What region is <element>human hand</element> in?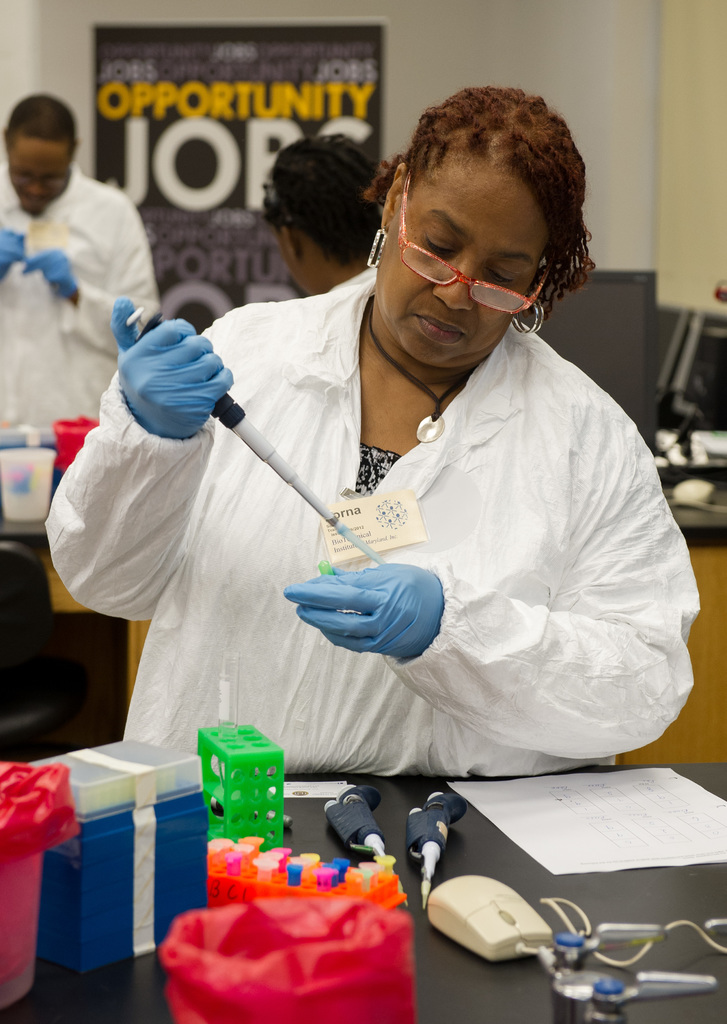
283:562:440:662.
